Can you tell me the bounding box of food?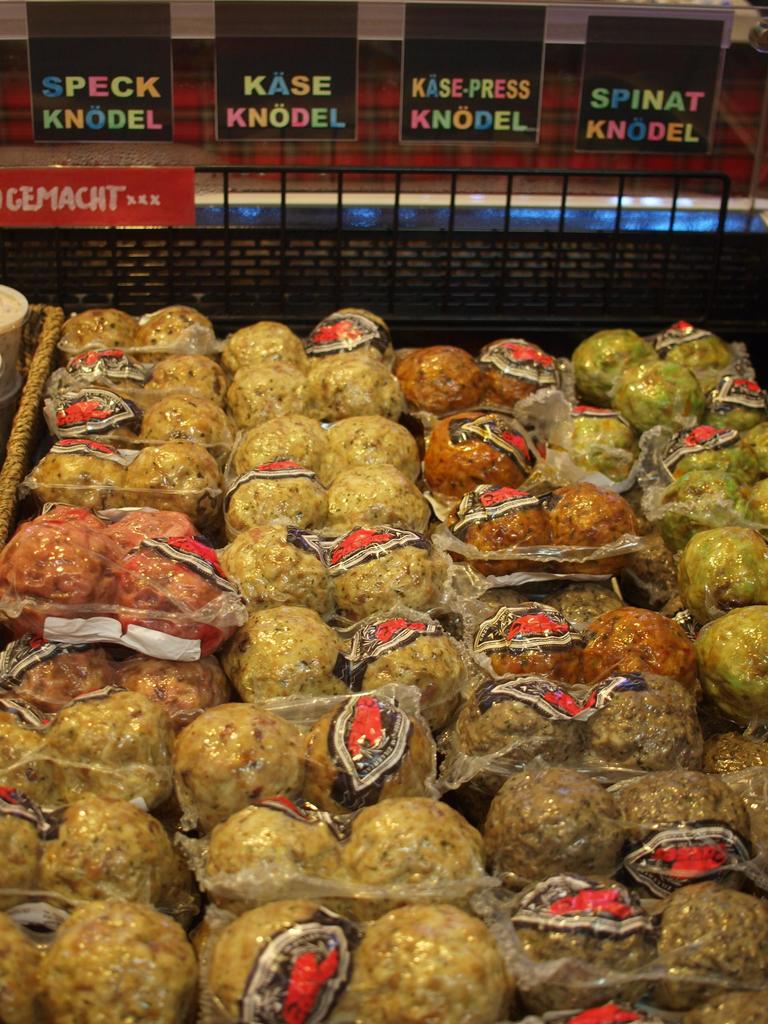
l=484, t=644, r=581, b=693.
